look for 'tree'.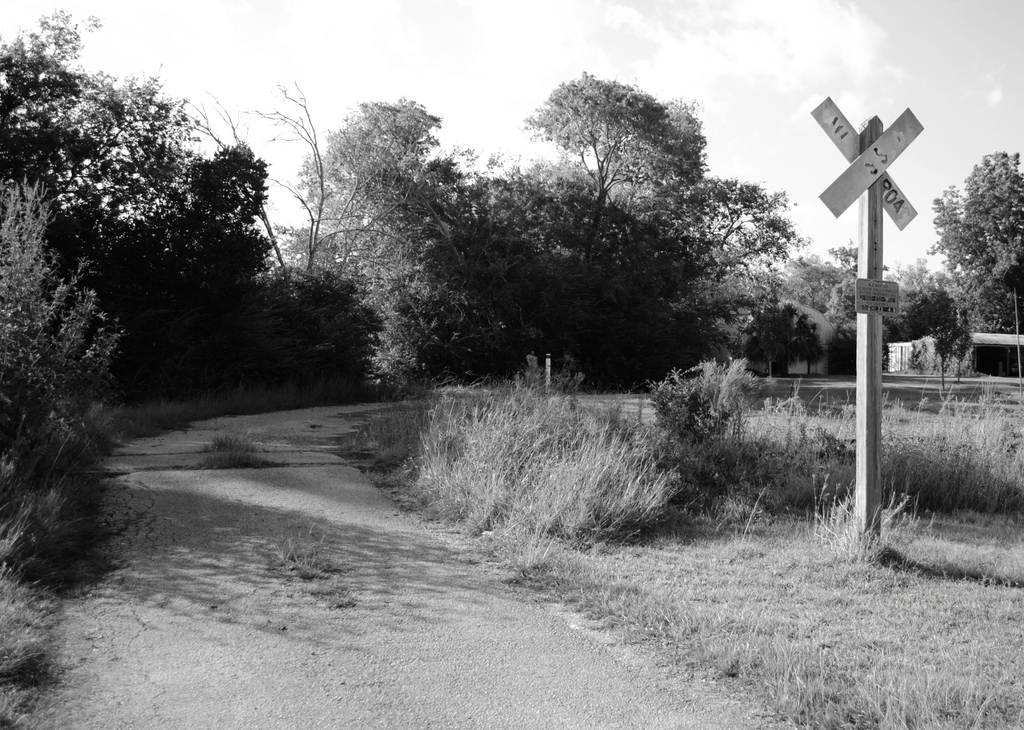
Found: [x1=766, y1=239, x2=860, y2=332].
